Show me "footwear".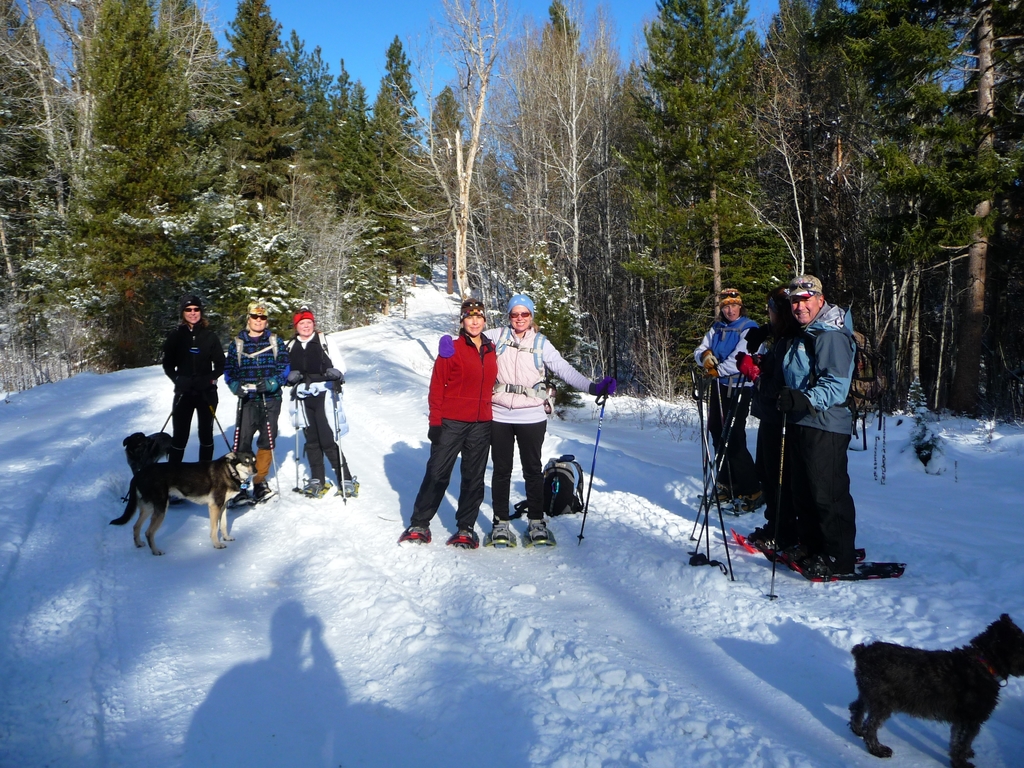
"footwear" is here: x1=400, y1=520, x2=426, y2=545.
